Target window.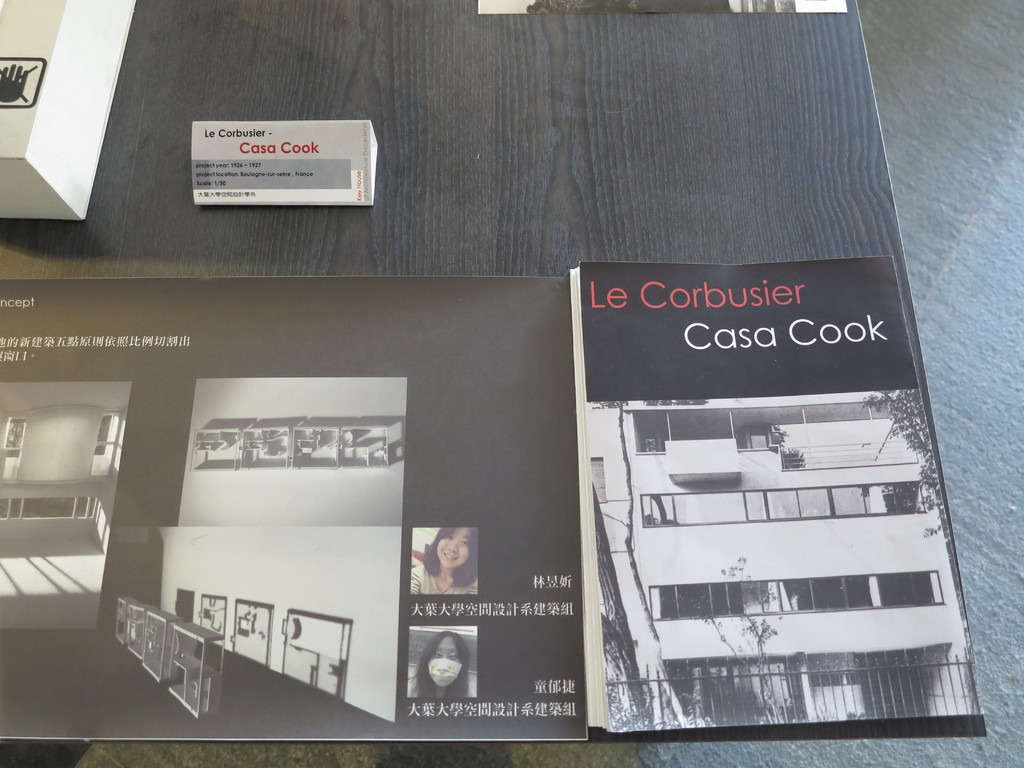
Target region: bbox=[625, 403, 919, 463].
